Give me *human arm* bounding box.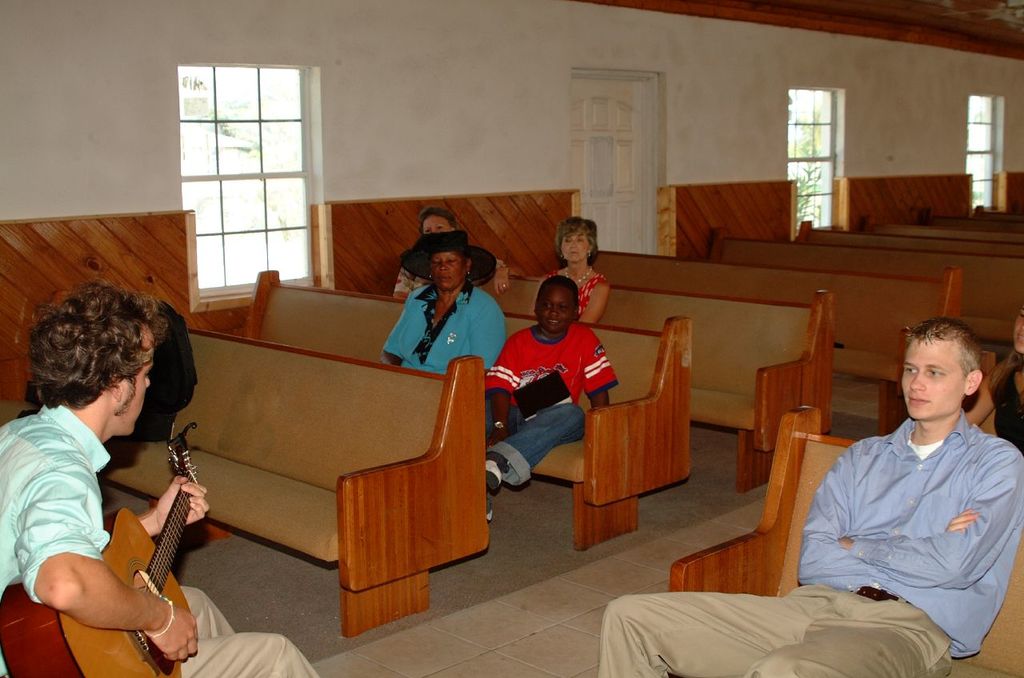
select_region(484, 325, 522, 455).
